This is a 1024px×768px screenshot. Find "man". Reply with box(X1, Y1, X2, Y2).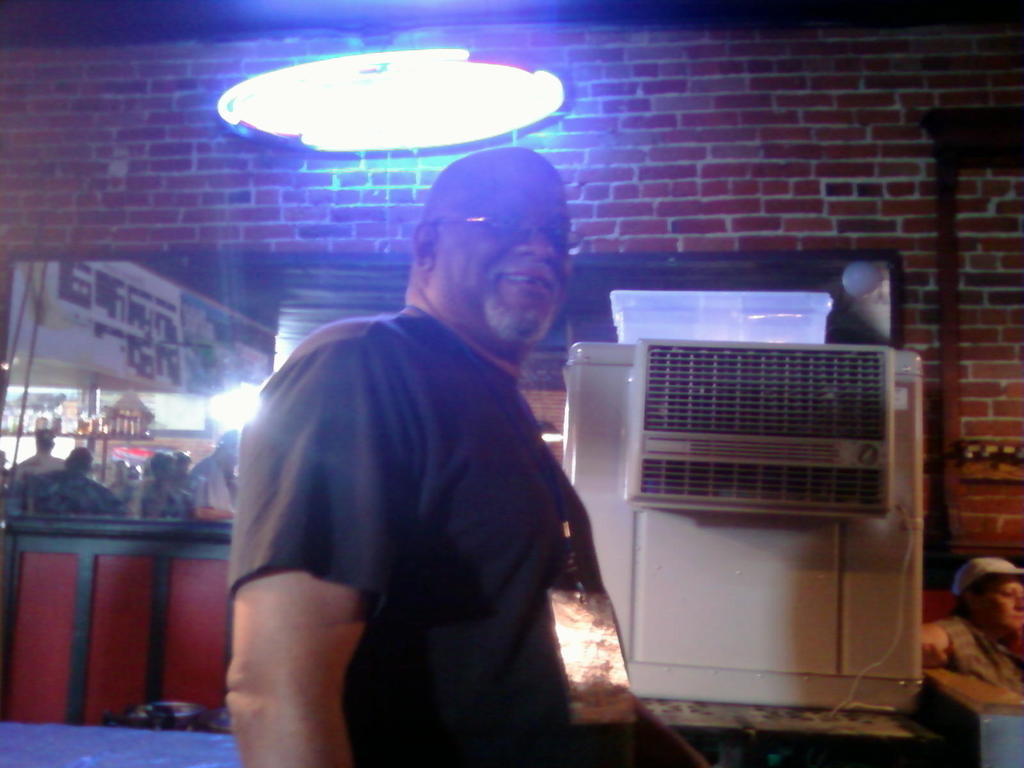
box(187, 129, 681, 767).
